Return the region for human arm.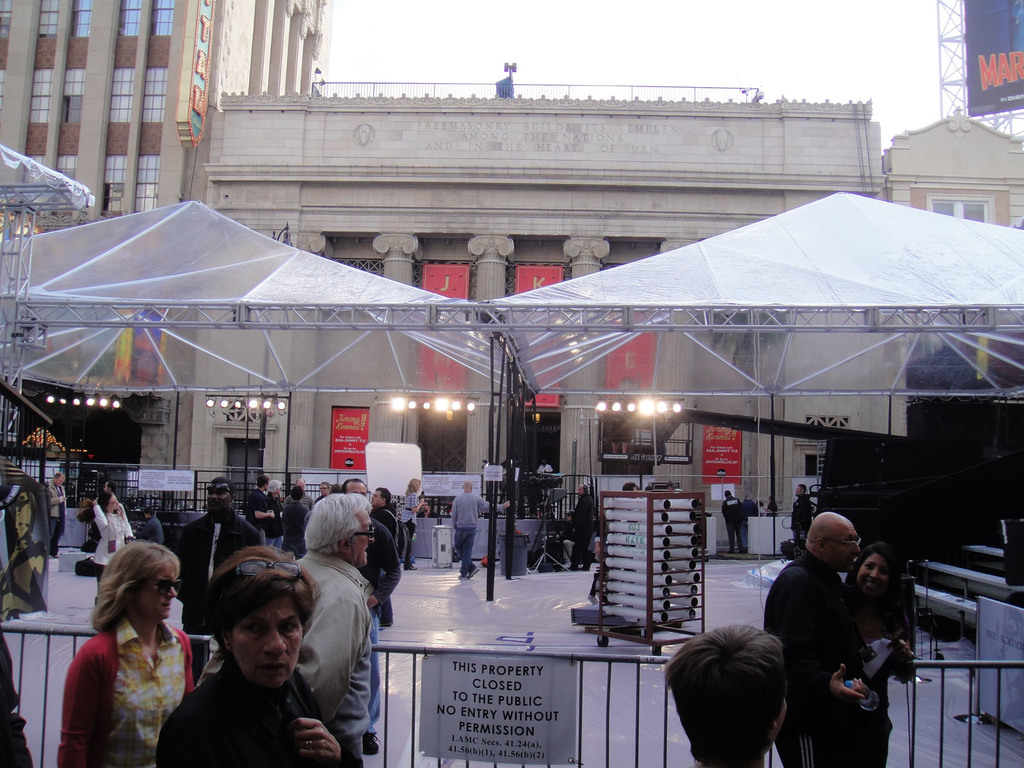
[left=765, top=572, right=867, bottom=701].
